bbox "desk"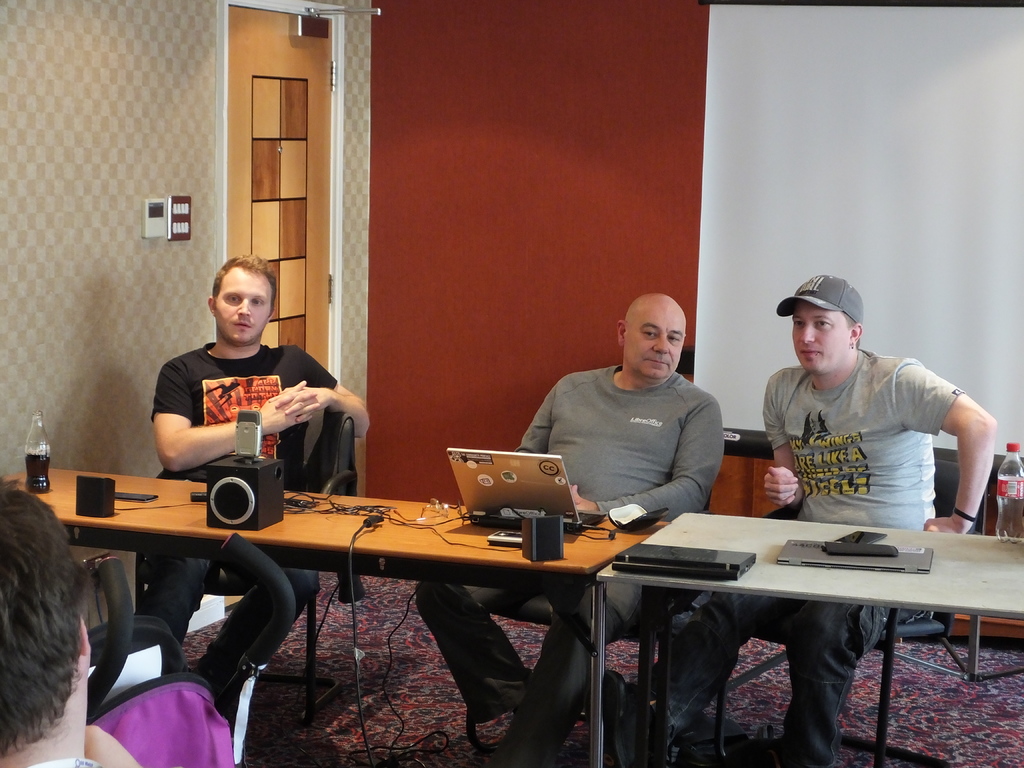
67,454,662,737
